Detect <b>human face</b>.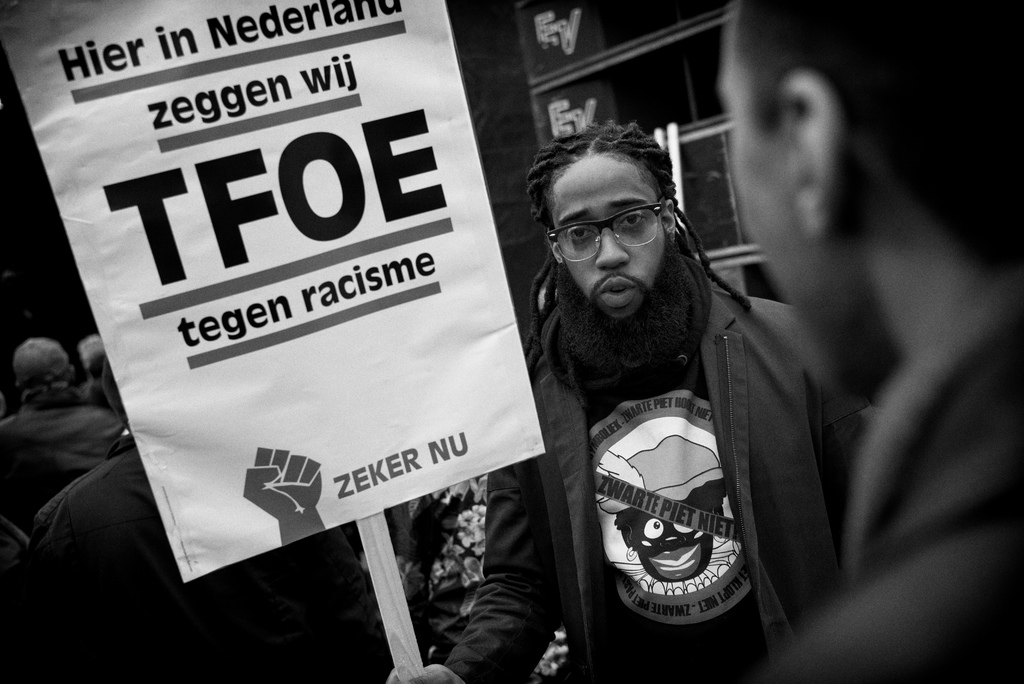
Detected at [left=714, top=8, right=885, bottom=387].
